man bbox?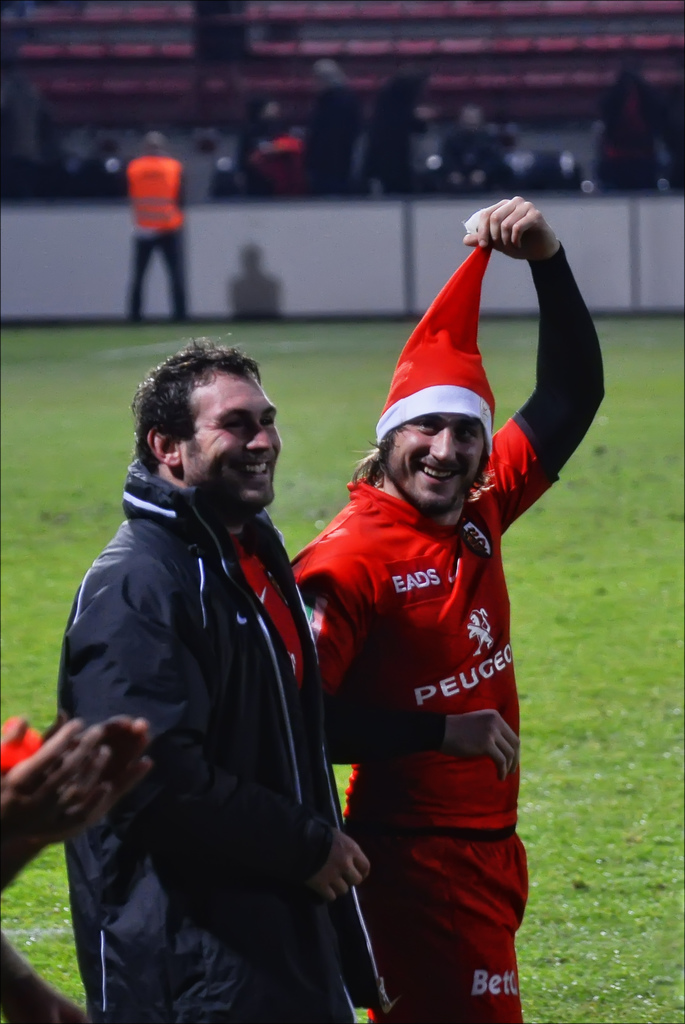
(0,707,164,1023)
